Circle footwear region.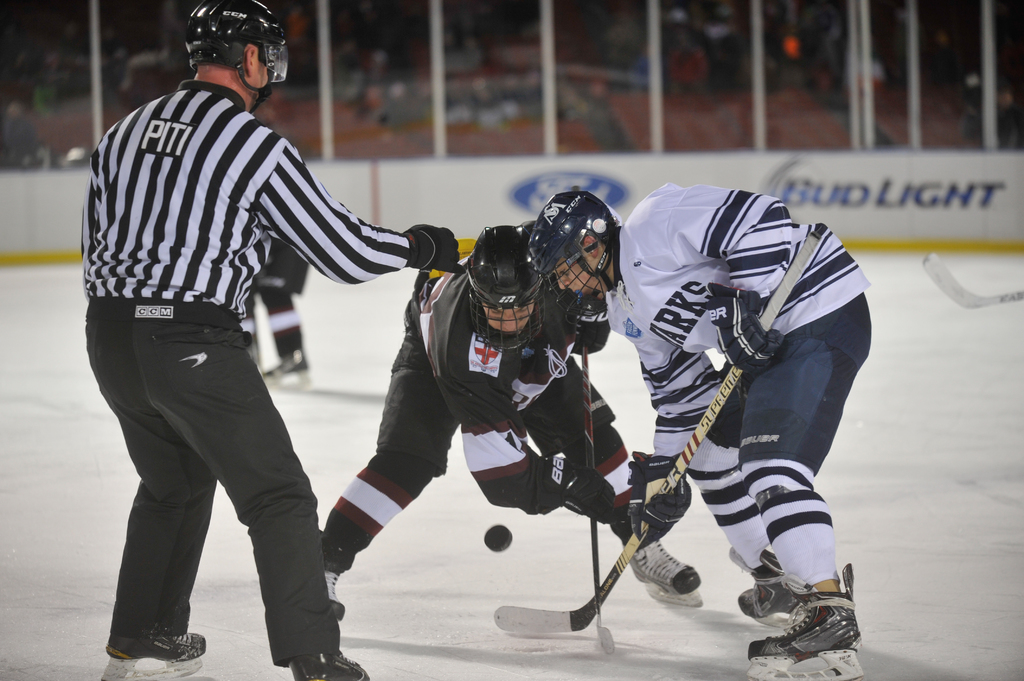
Region: [x1=266, y1=346, x2=314, y2=377].
